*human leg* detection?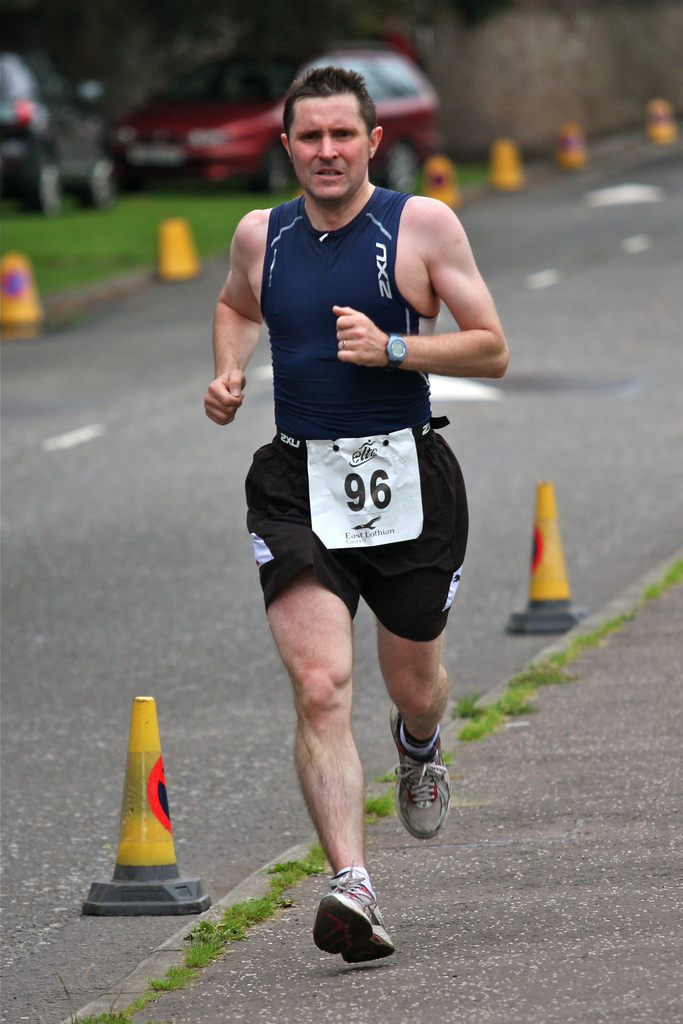
box(358, 443, 463, 845)
